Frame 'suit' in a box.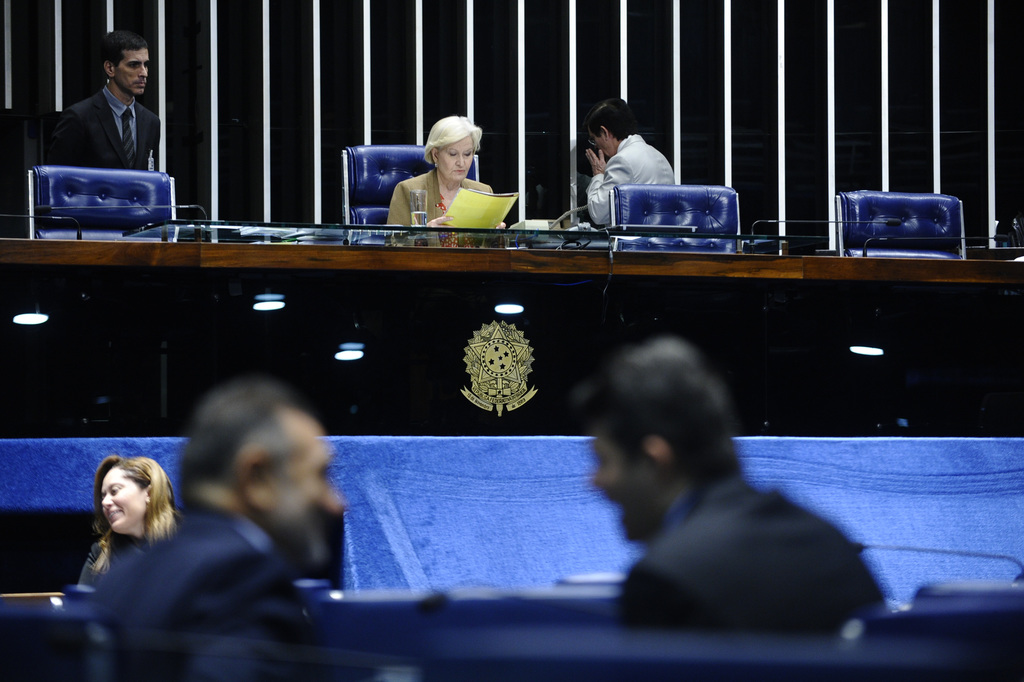
585/133/680/223.
